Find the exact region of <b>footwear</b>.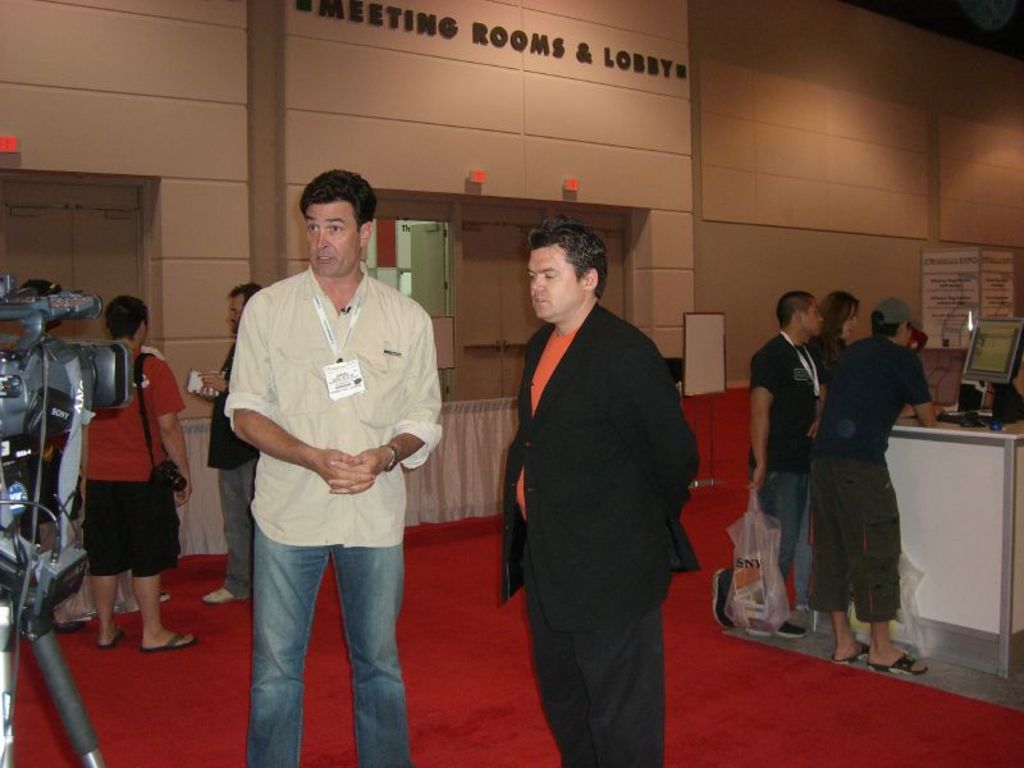
Exact region: x1=869 y1=649 x2=929 y2=675.
